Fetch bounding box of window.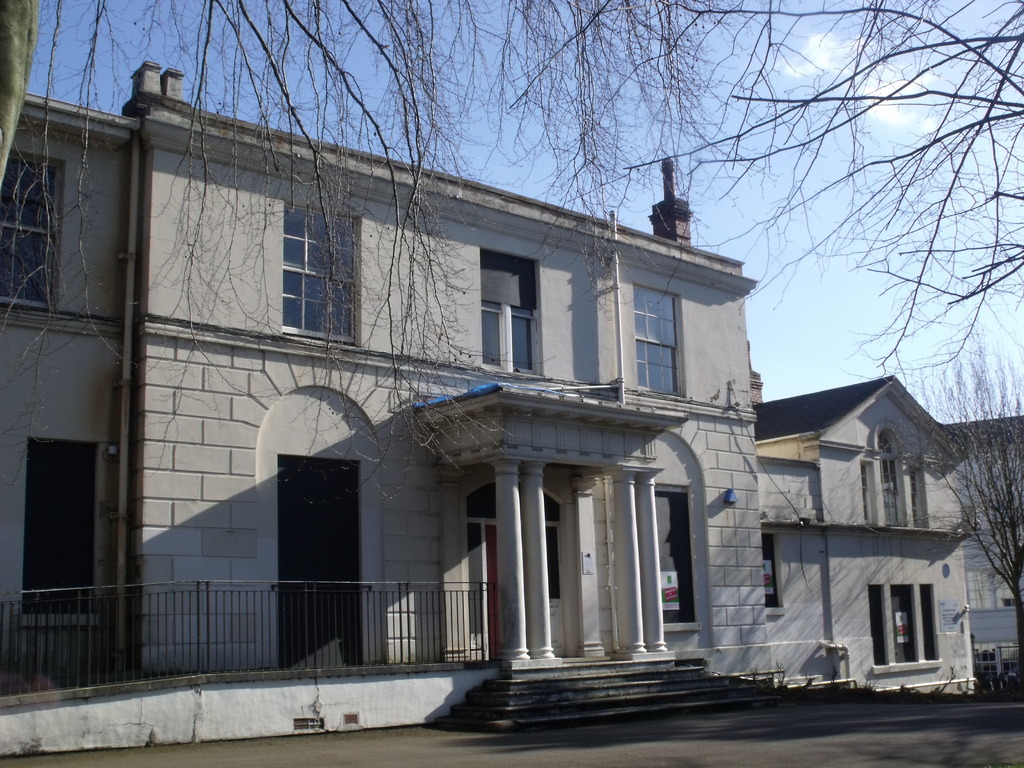
Bbox: left=859, top=460, right=874, bottom=523.
